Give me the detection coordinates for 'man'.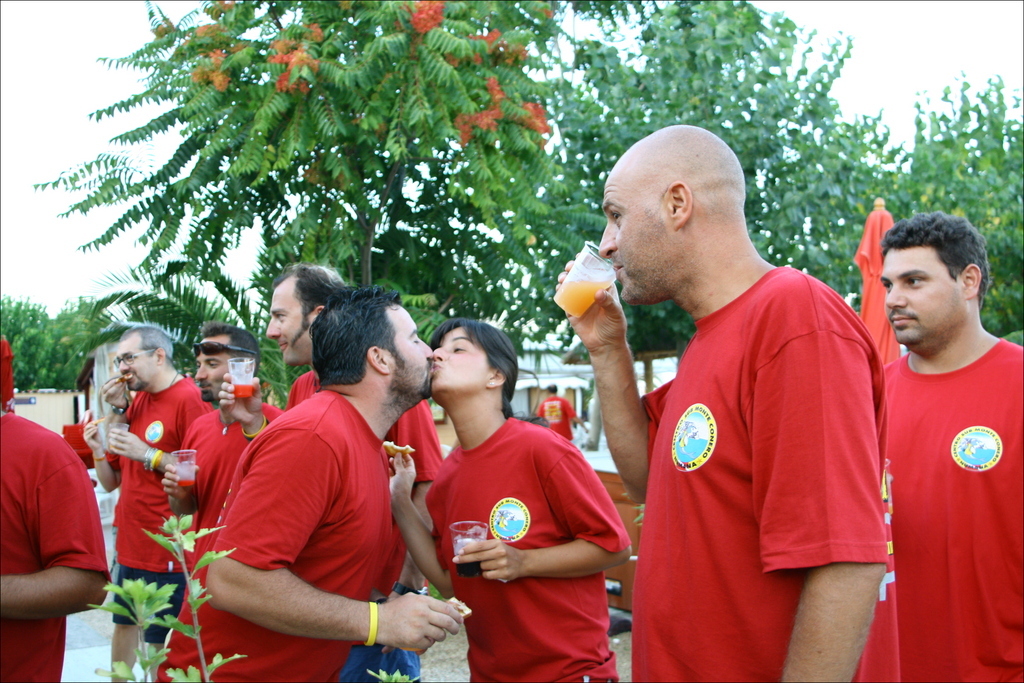
Rect(78, 324, 214, 682).
